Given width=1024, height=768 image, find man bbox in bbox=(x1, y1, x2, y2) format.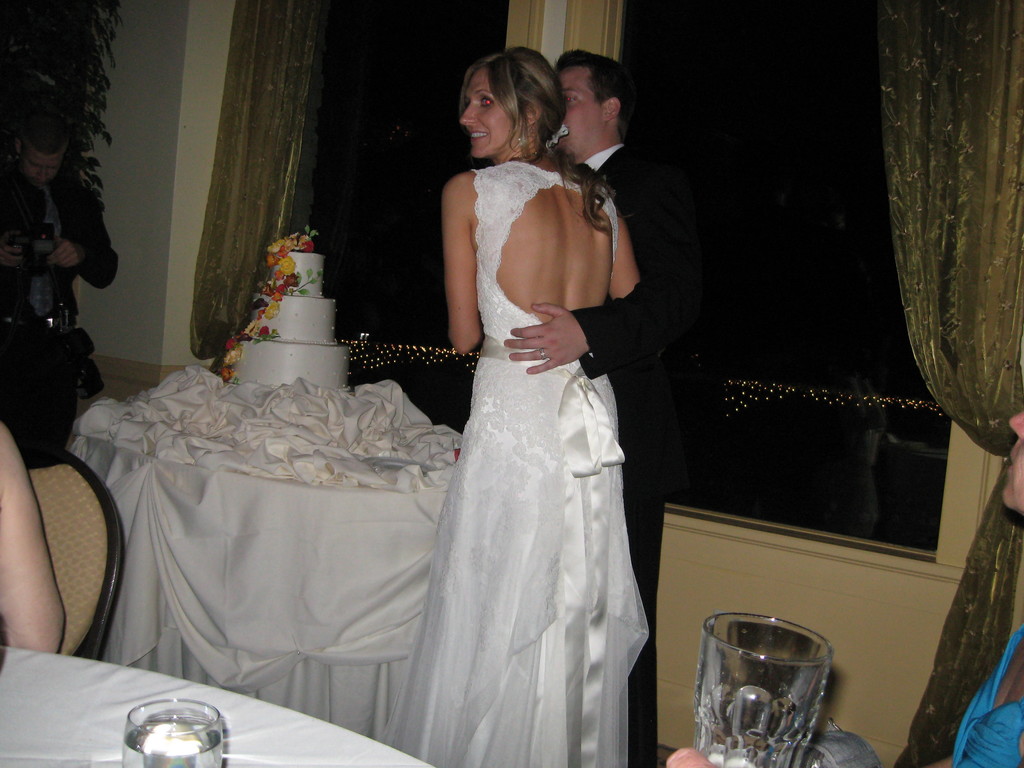
bbox=(499, 36, 669, 767).
